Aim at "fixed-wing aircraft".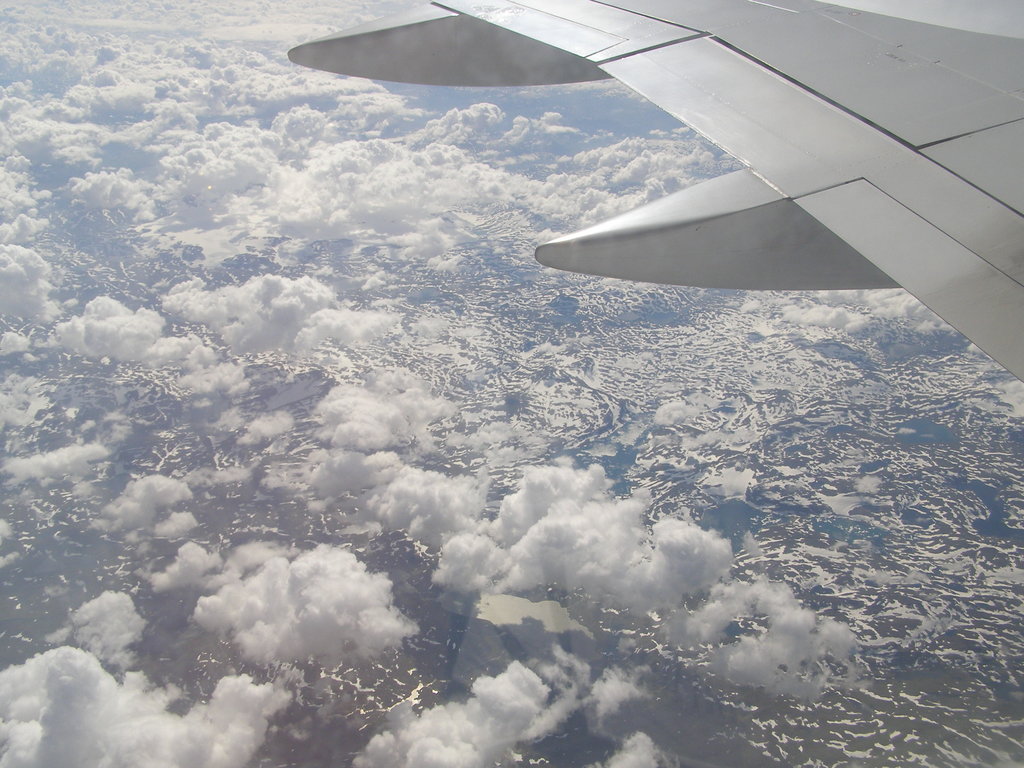
Aimed at <box>284,0,1023,386</box>.
